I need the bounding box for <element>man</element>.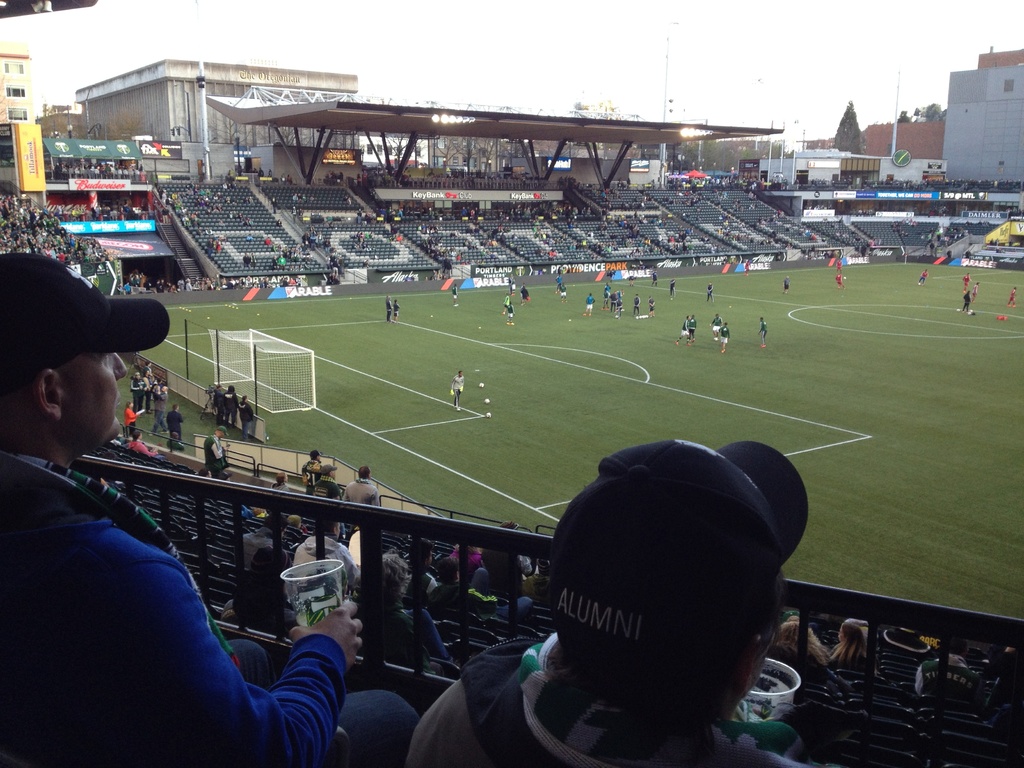
Here it is: (972, 281, 980, 296).
